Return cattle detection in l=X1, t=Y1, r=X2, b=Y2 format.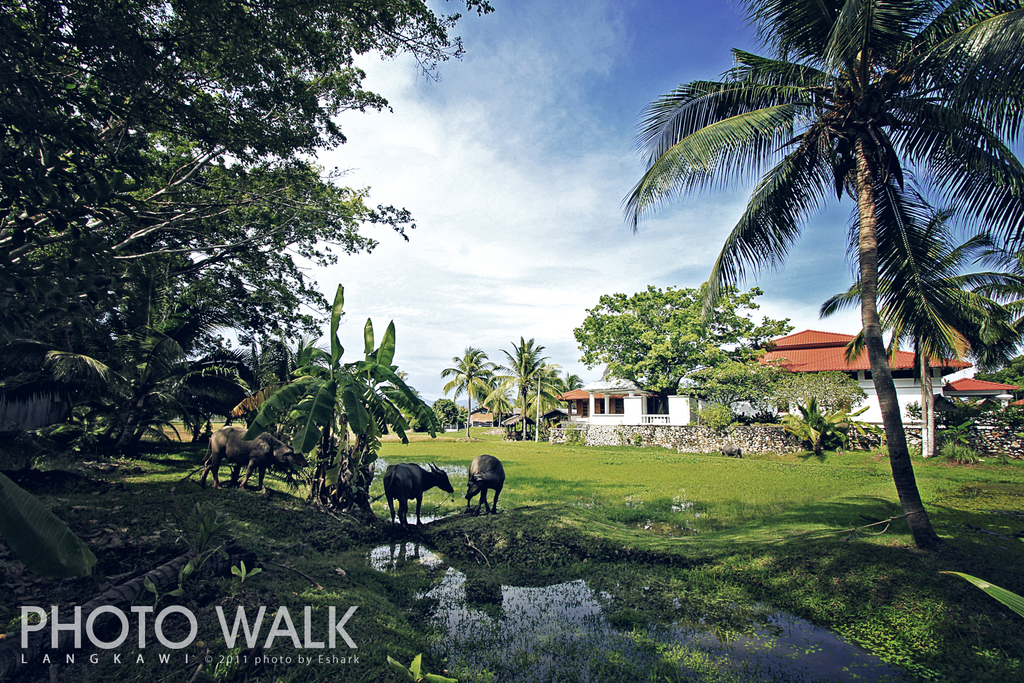
l=360, t=466, r=444, b=539.
